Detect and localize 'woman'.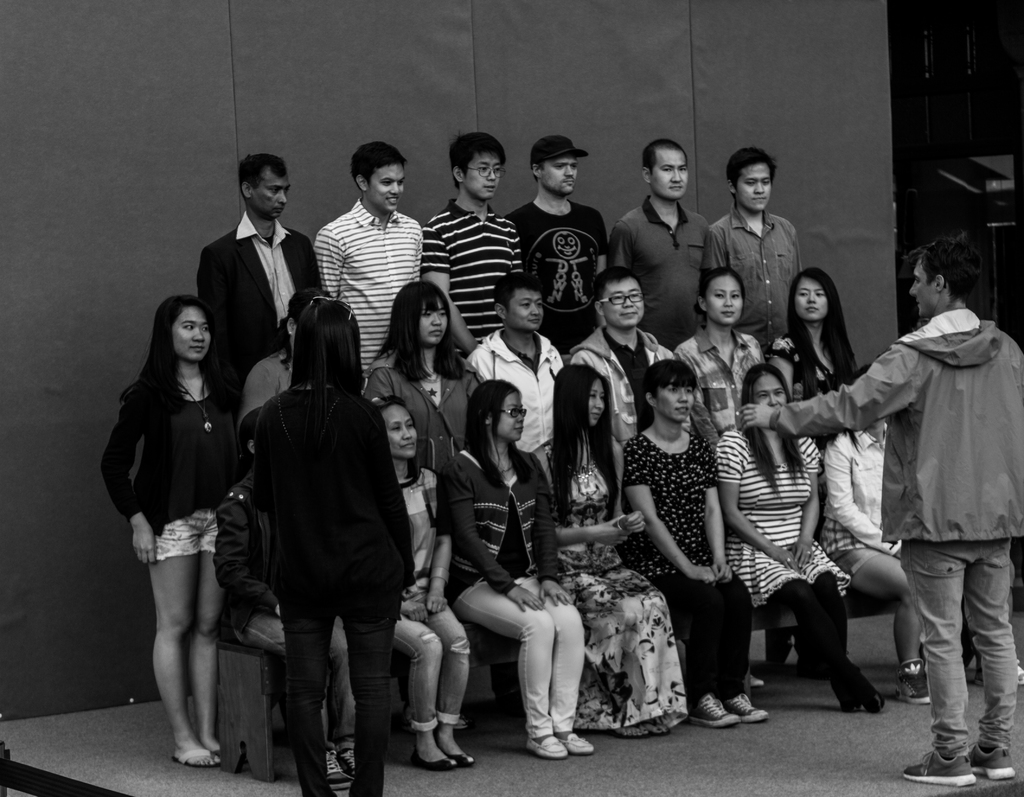
Localized at x1=620 y1=357 x2=768 y2=729.
